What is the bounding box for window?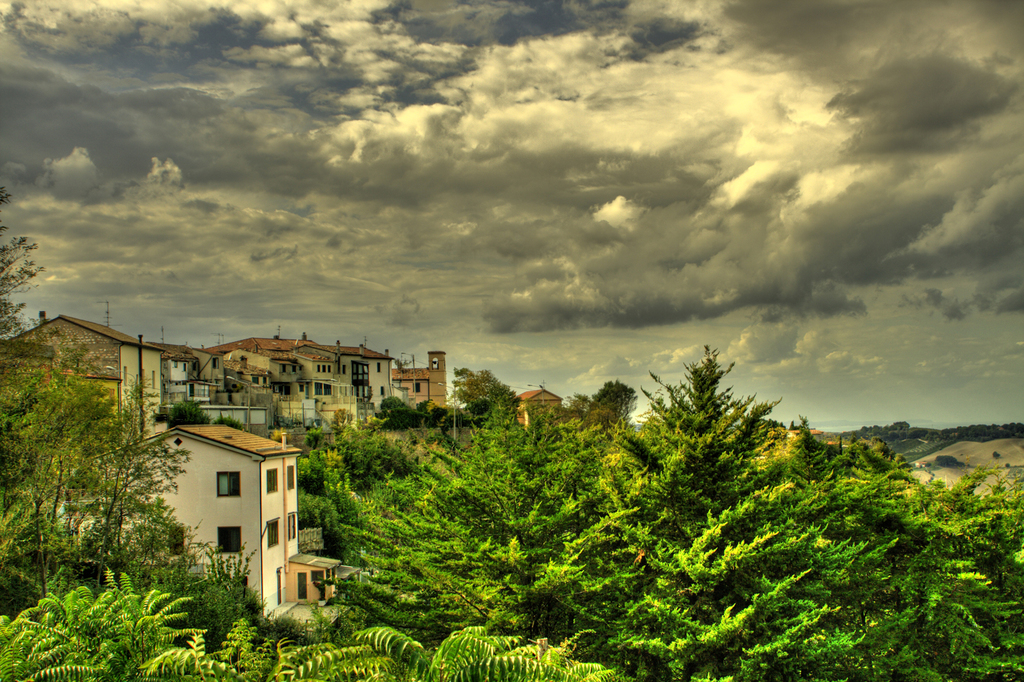
264, 470, 278, 490.
